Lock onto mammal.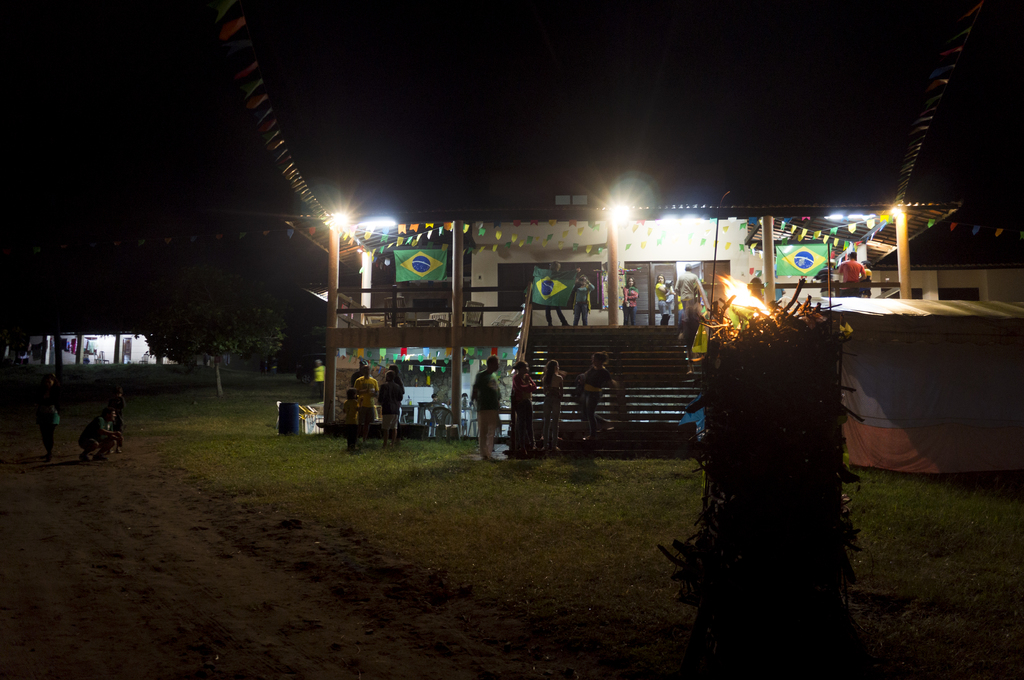
Locked: detection(572, 272, 595, 328).
